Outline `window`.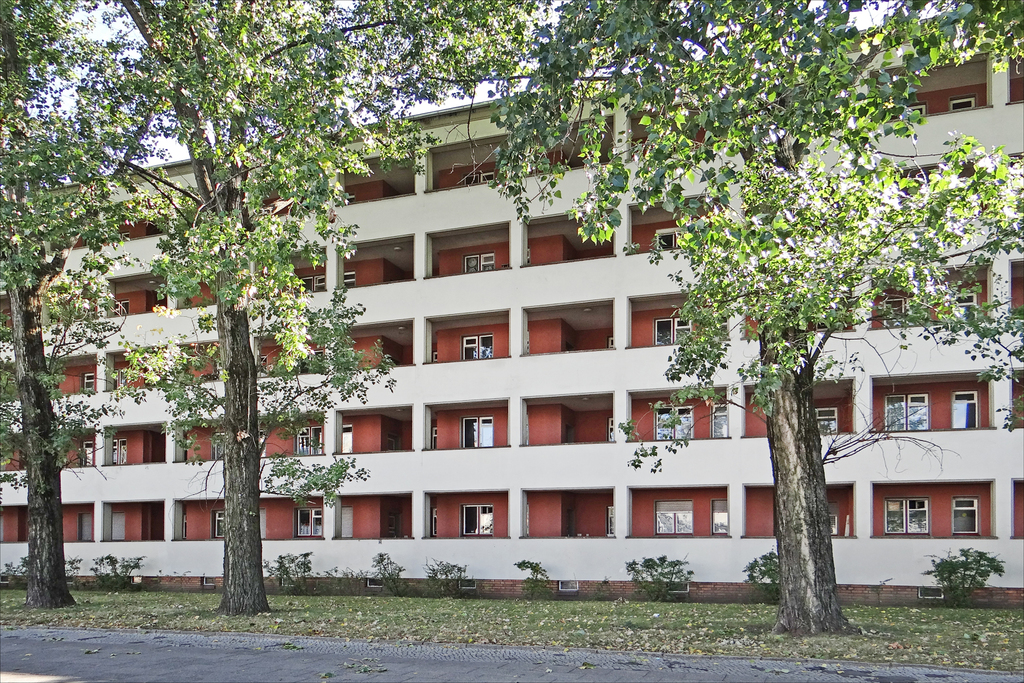
Outline: (86, 444, 91, 468).
